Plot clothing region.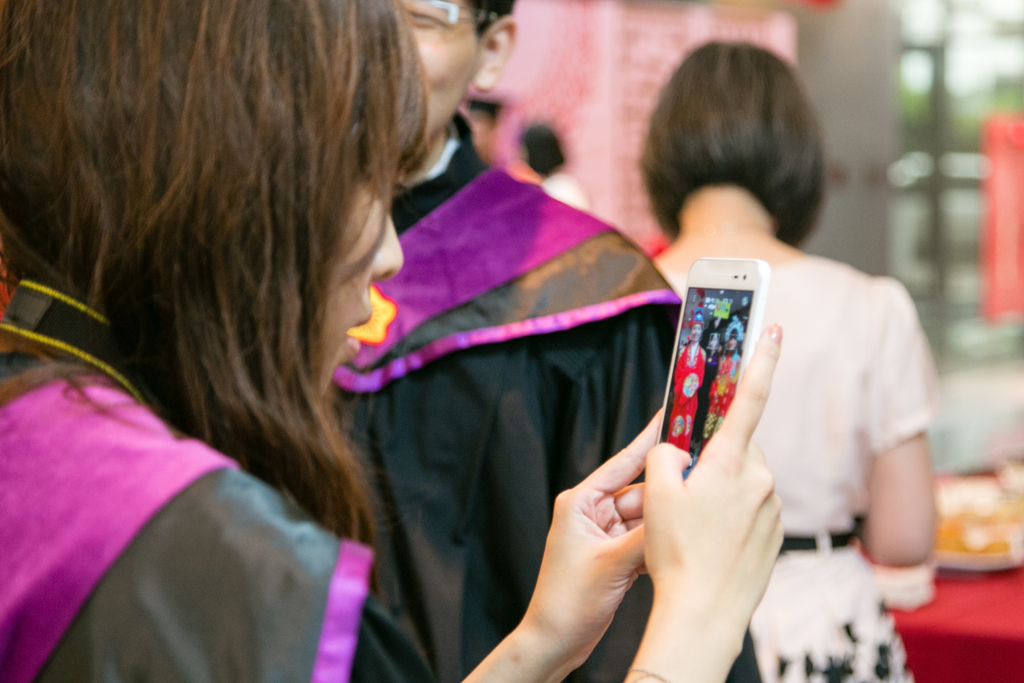
Plotted at pyautogui.locateOnScreen(694, 177, 946, 651).
